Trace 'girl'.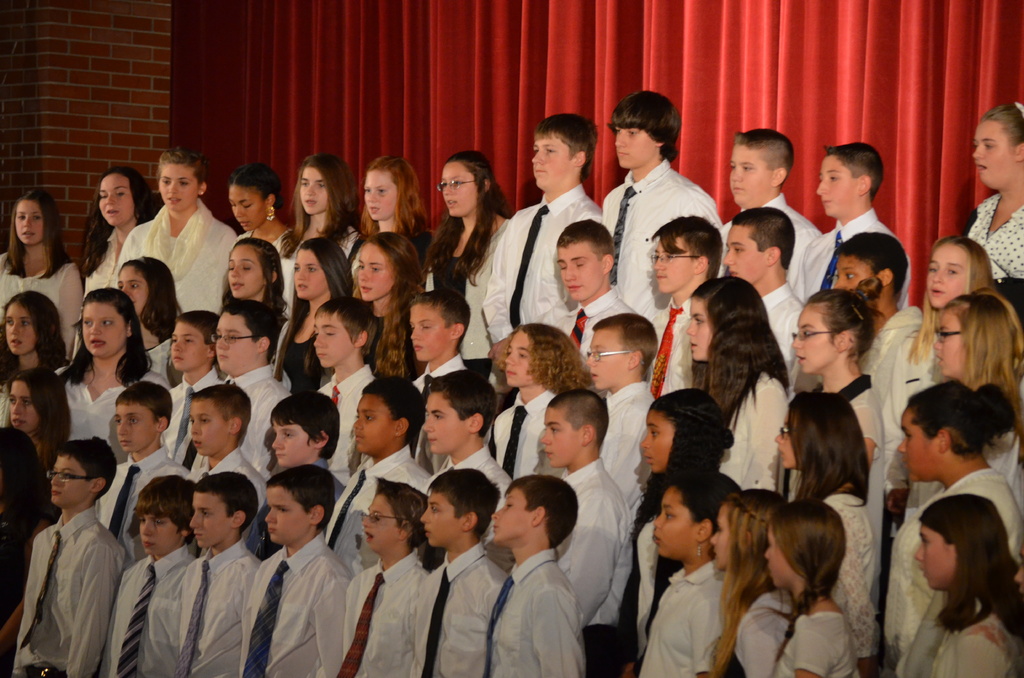
Traced to l=708, t=492, r=788, b=677.
